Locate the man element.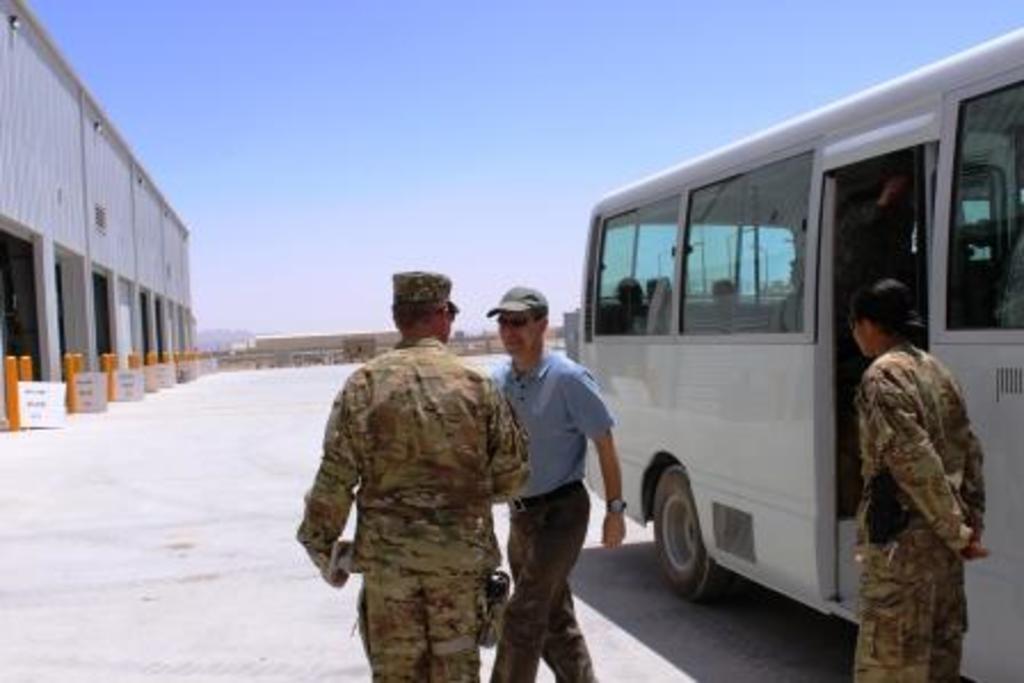
Element bbox: x1=297 y1=260 x2=551 y2=682.
